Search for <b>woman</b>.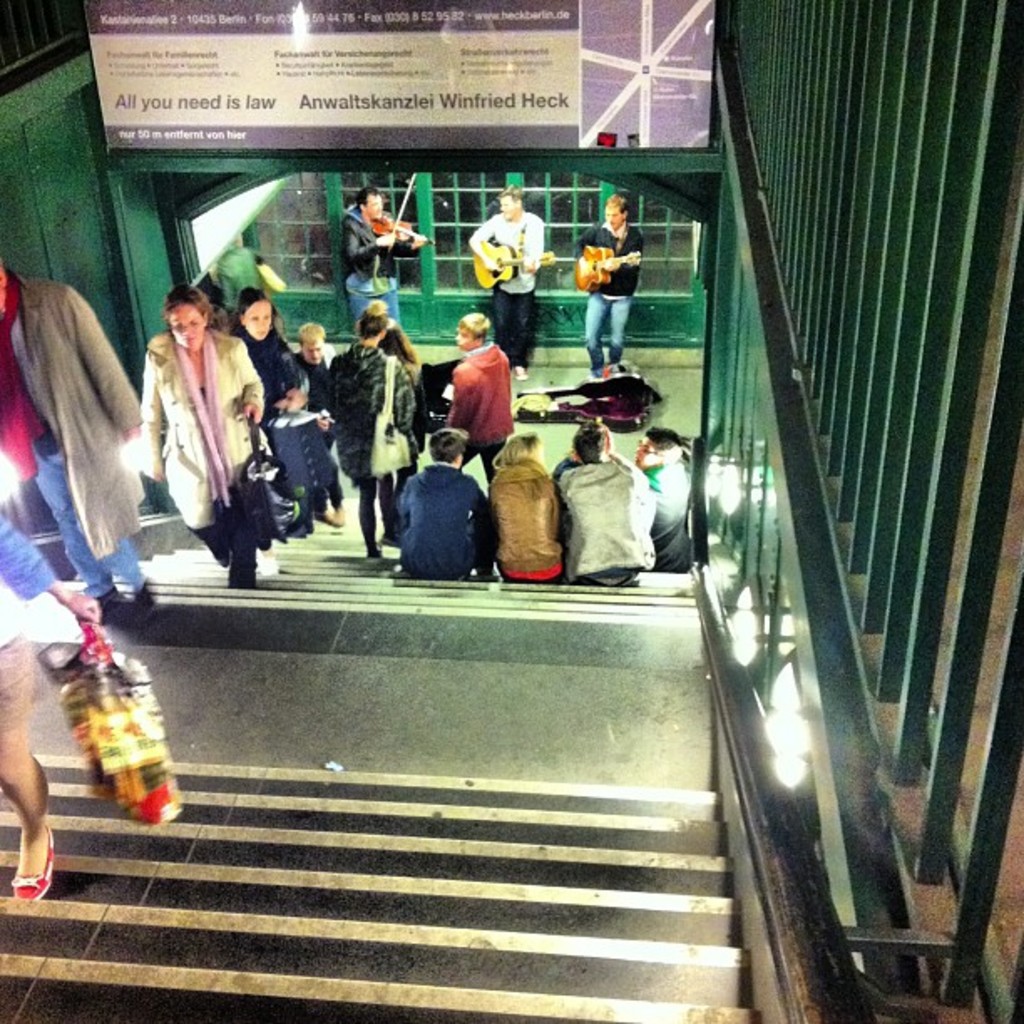
Found at BBox(231, 288, 305, 432).
